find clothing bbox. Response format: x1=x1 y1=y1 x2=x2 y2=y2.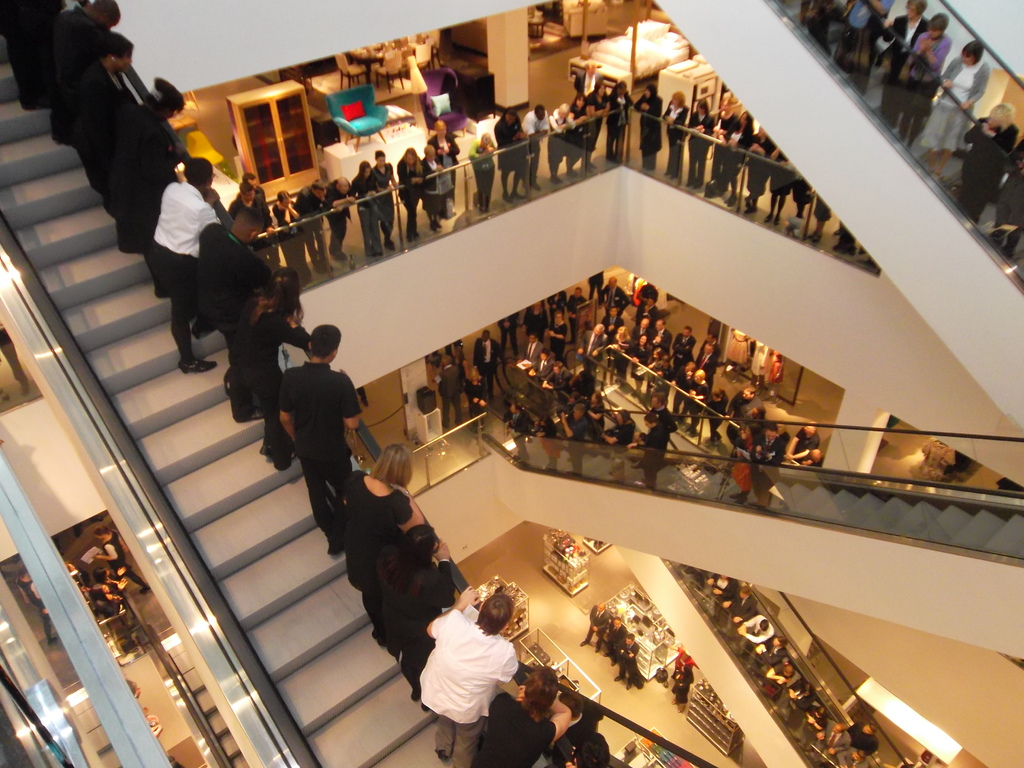
x1=415 y1=601 x2=521 y2=767.
